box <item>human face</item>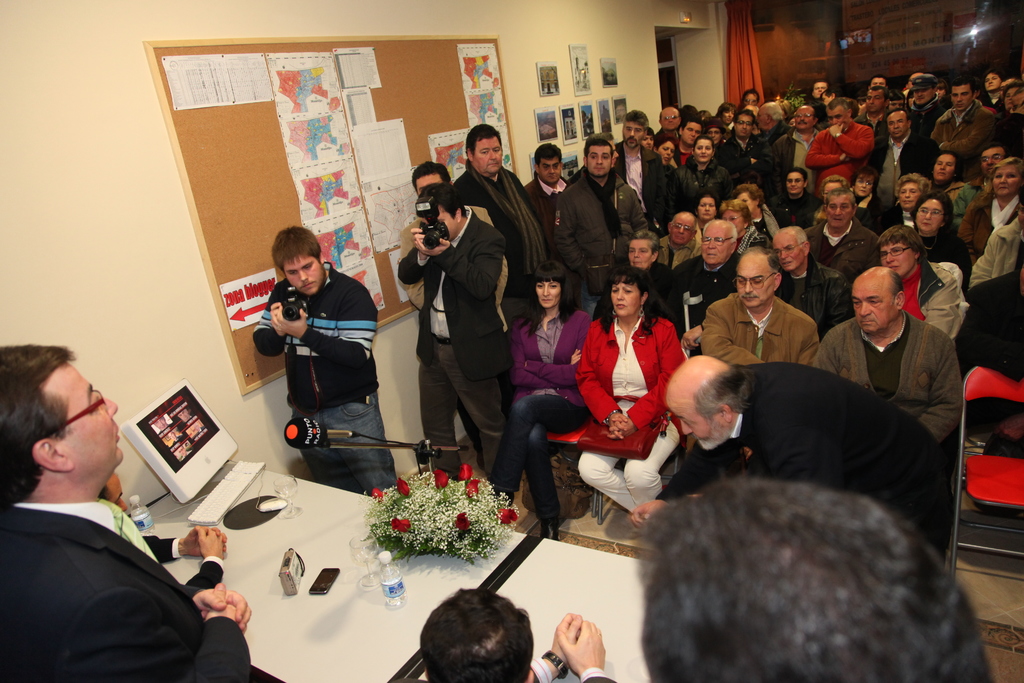
crop(726, 210, 741, 233)
